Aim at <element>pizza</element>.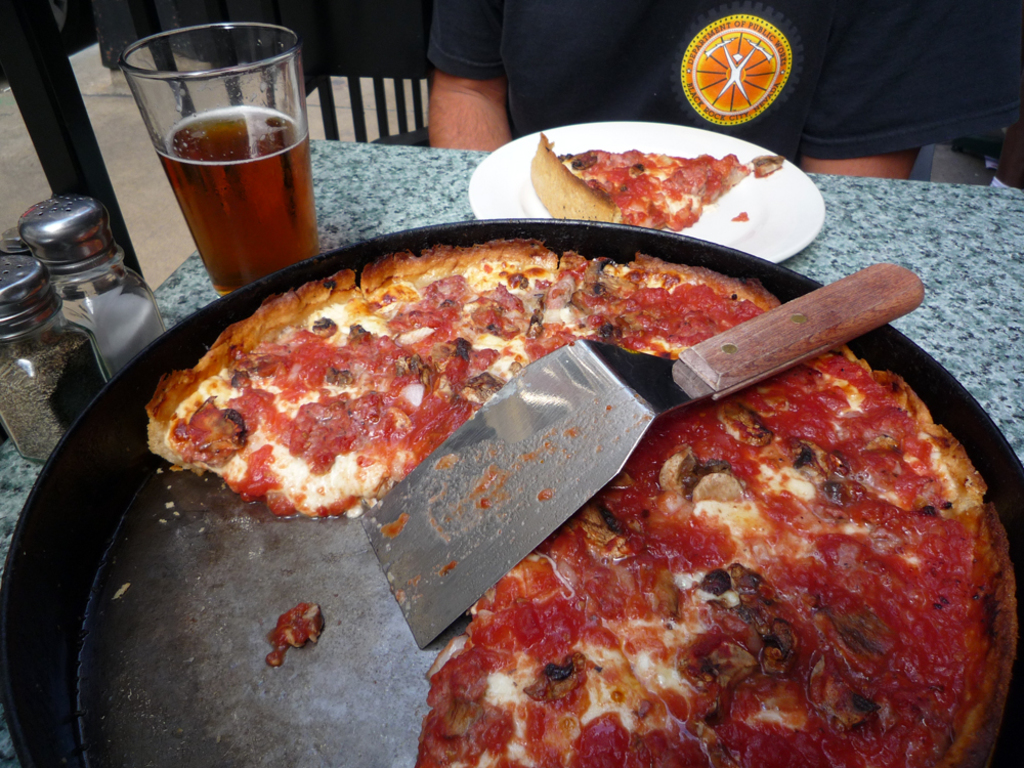
Aimed at (606, 506, 1004, 759).
